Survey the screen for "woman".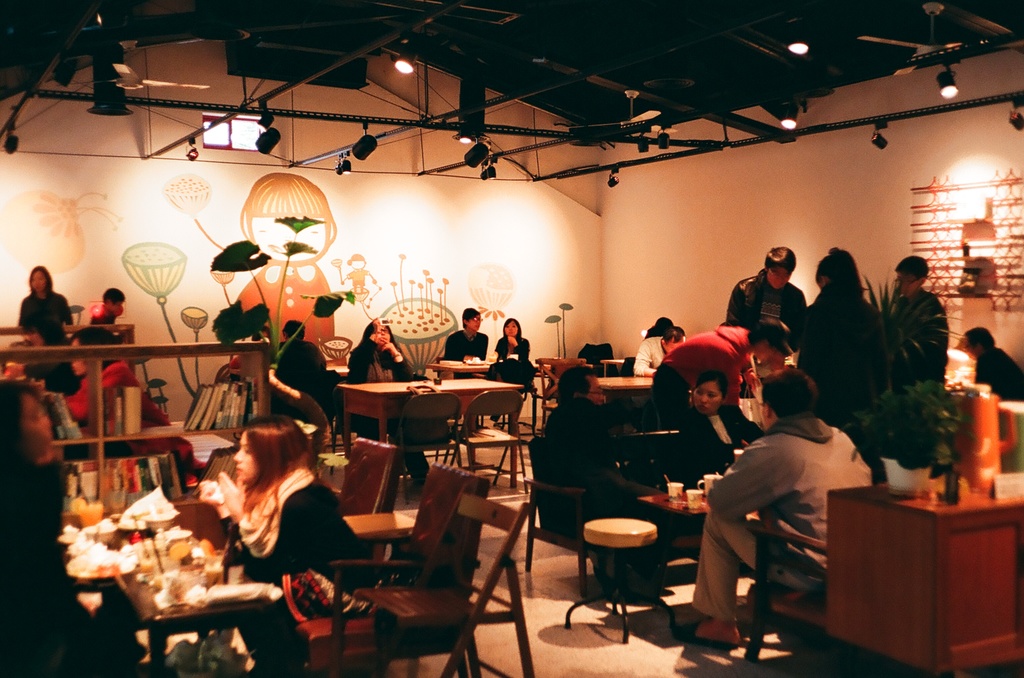
Survey found: Rect(20, 262, 72, 375).
